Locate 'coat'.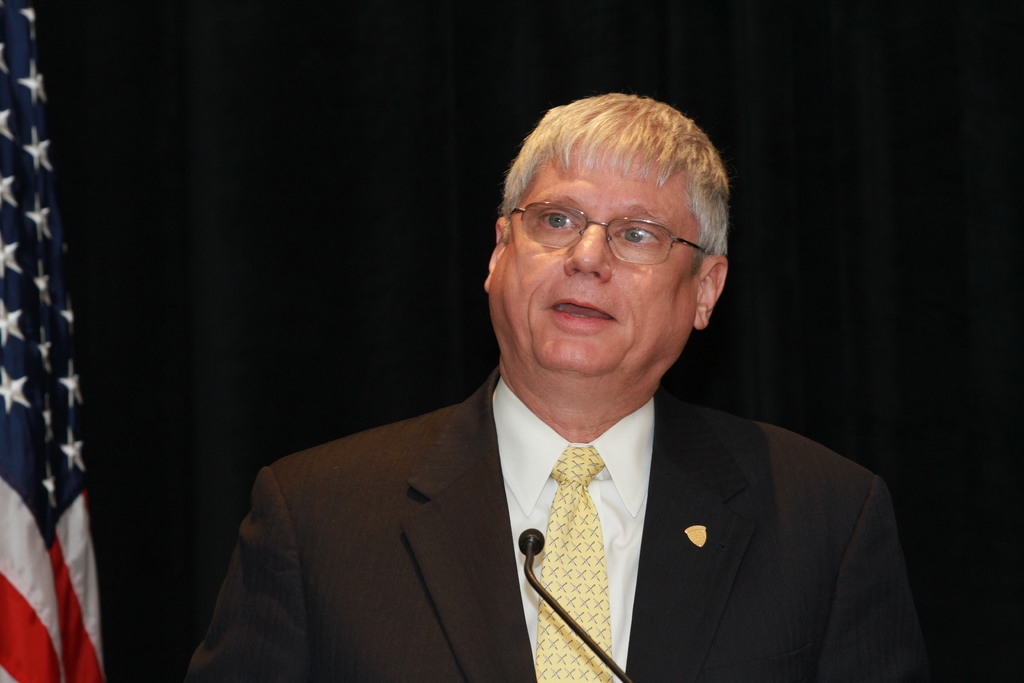
Bounding box: crop(182, 361, 935, 682).
